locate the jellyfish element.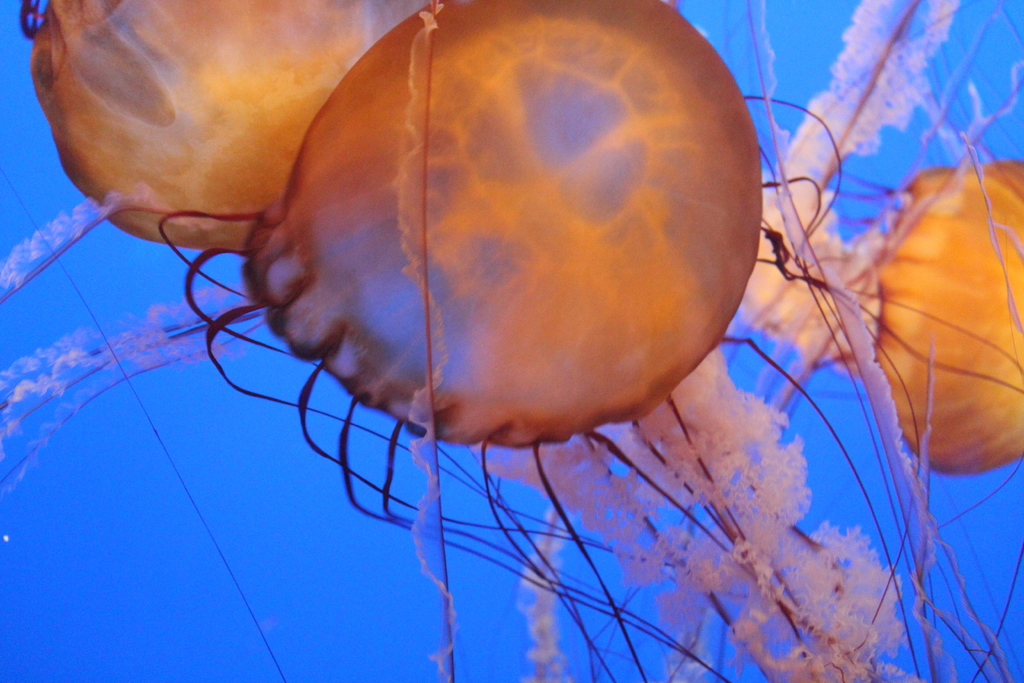
Element bbox: 157 0 1023 682.
